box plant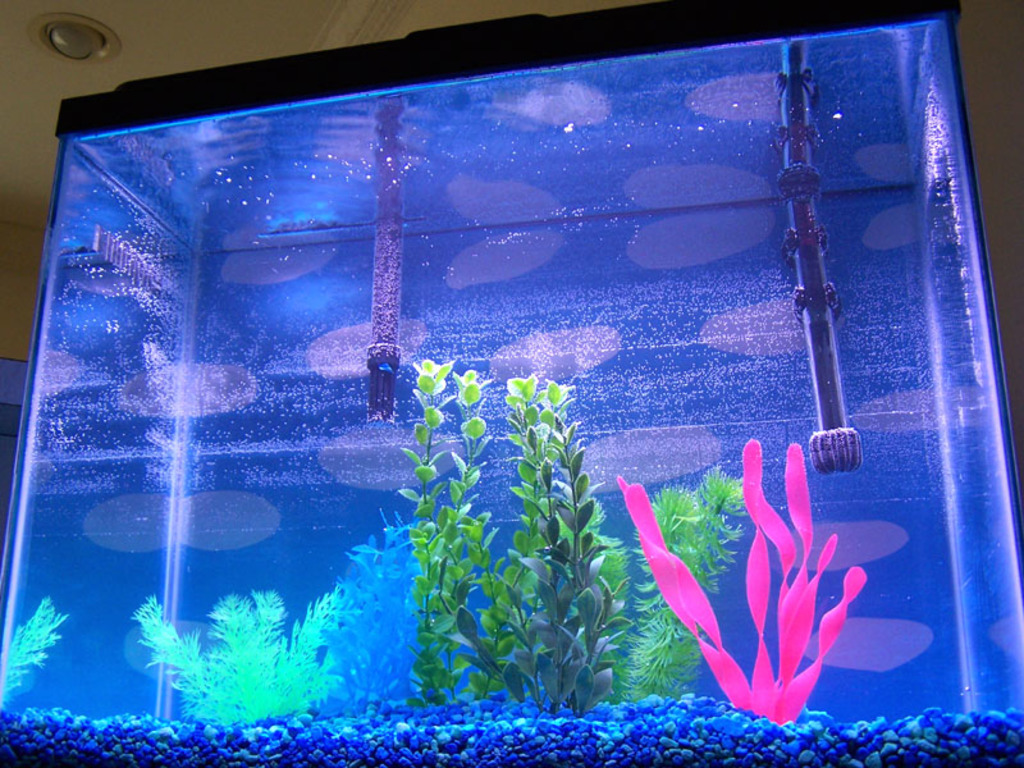
box(540, 461, 760, 707)
